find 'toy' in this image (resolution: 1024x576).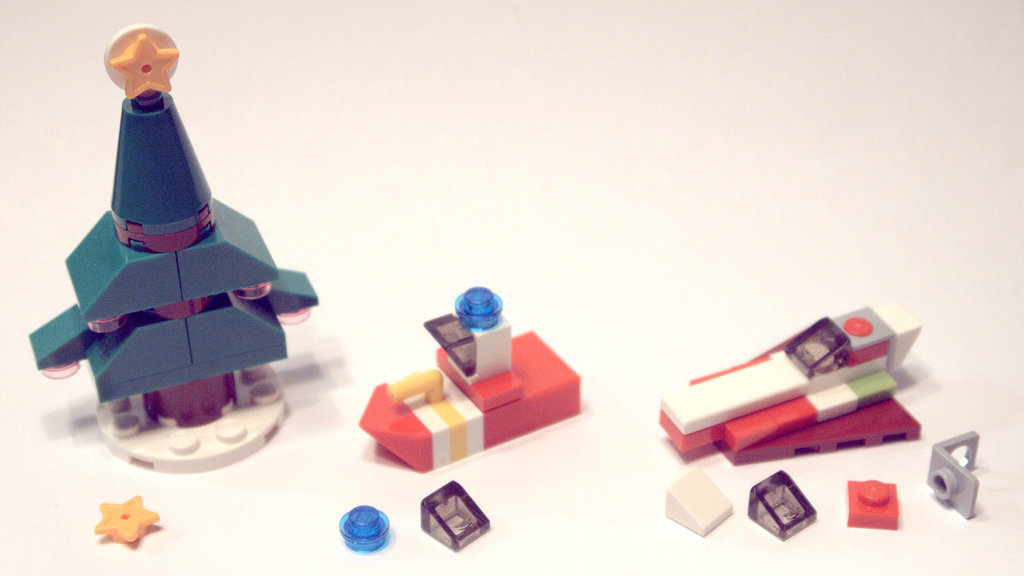
box(660, 470, 732, 533).
